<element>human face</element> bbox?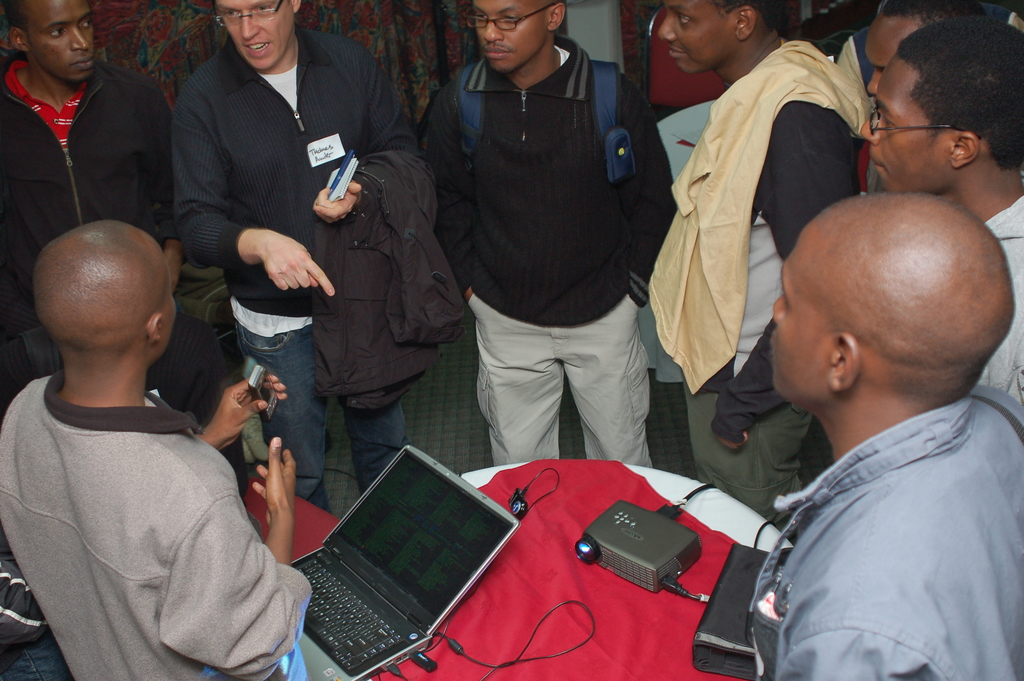
471:0:548:70
